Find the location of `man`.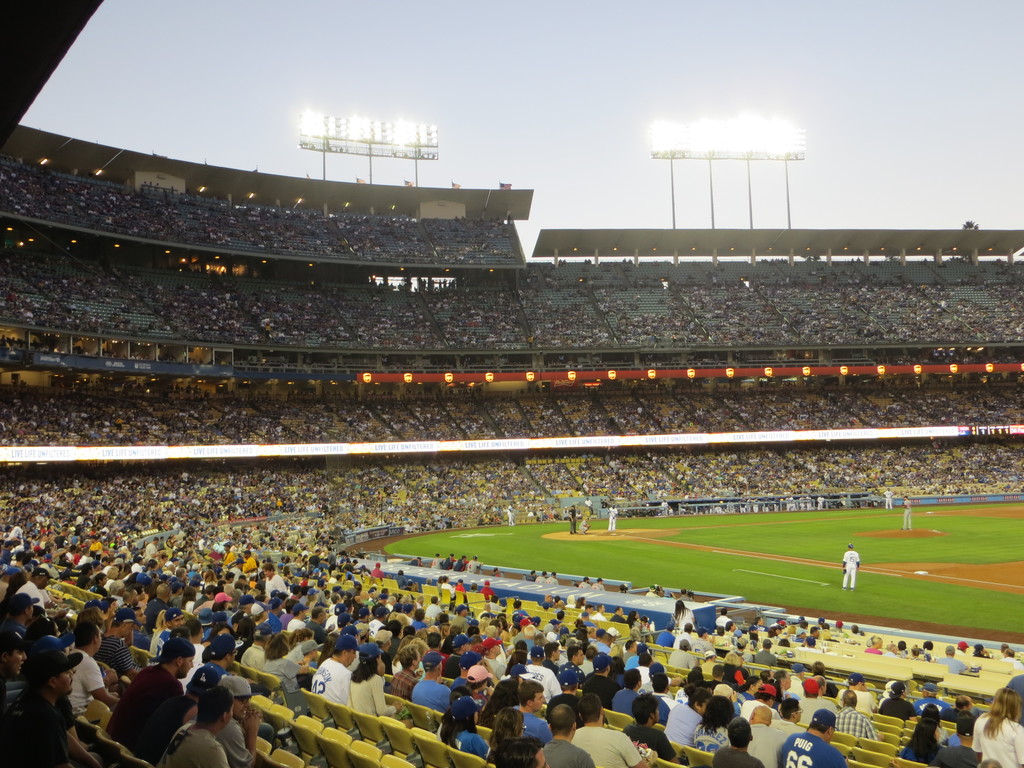
Location: (310,610,323,638).
